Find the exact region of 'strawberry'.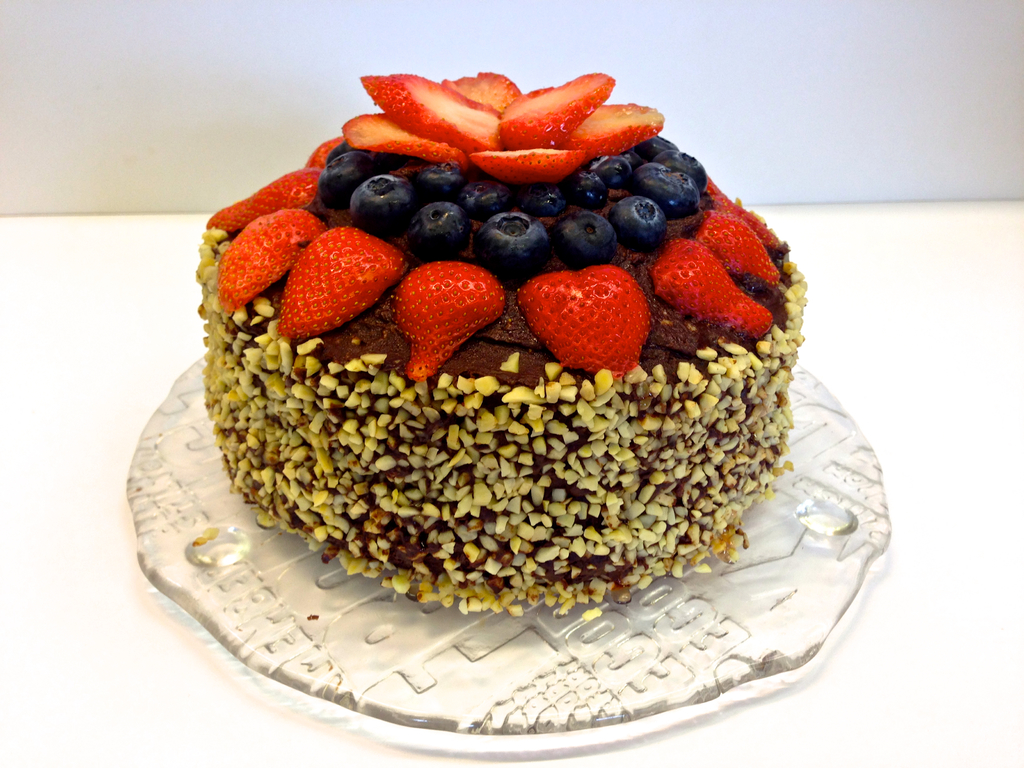
Exact region: detection(204, 162, 317, 237).
